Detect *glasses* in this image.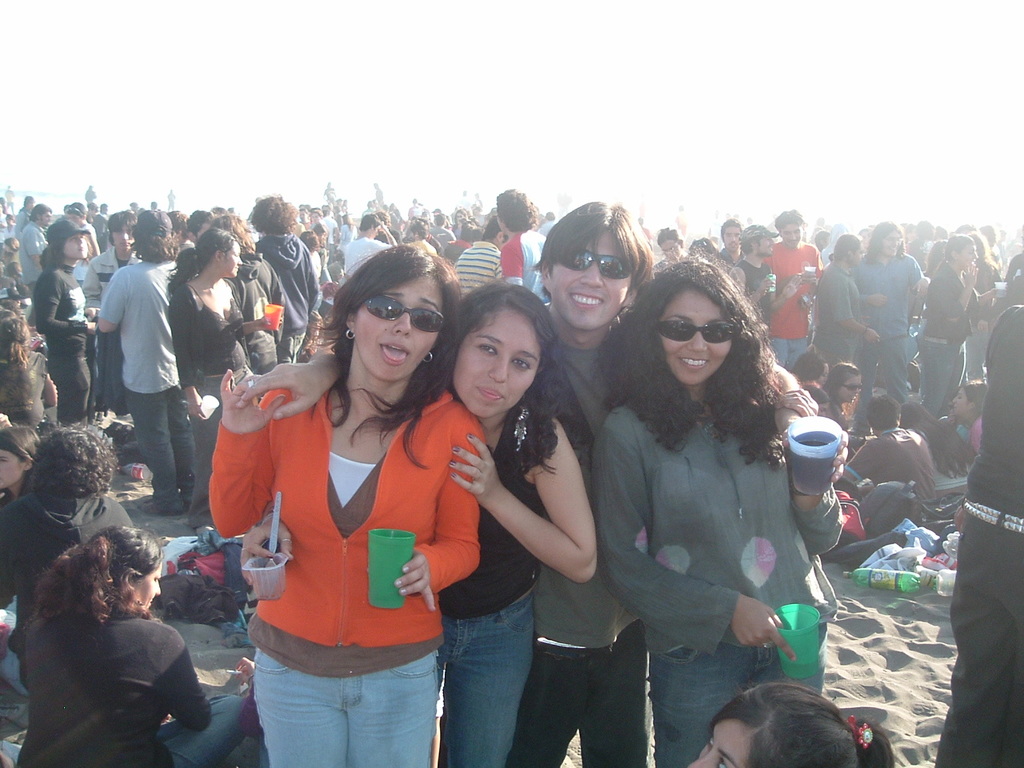
Detection: 350/289/452/342.
